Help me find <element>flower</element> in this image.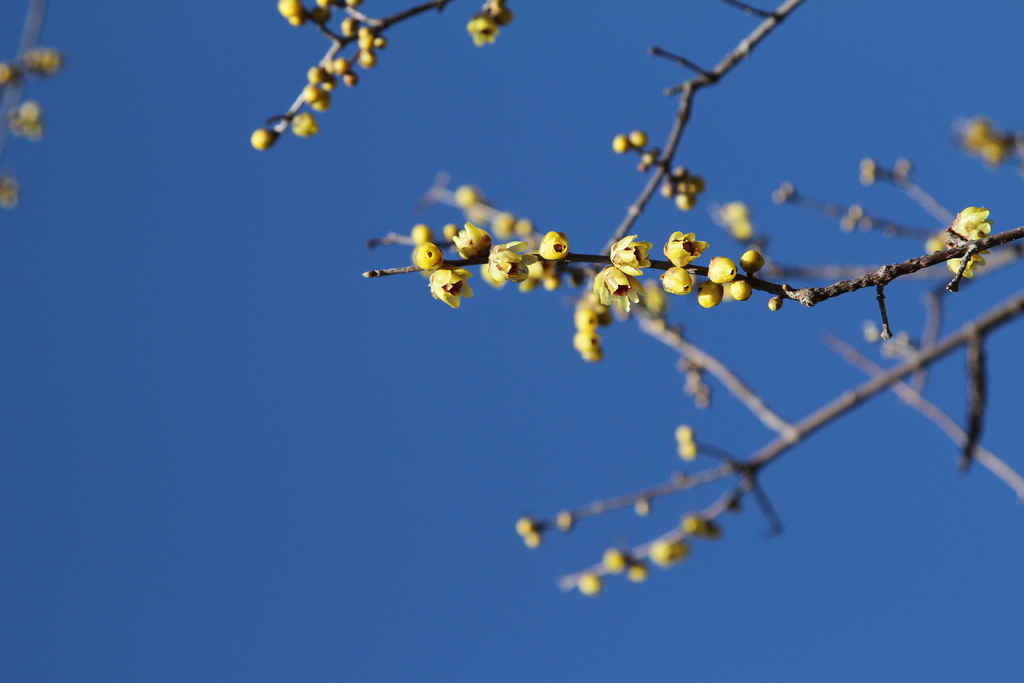
Found it: x1=430, y1=267, x2=475, y2=309.
